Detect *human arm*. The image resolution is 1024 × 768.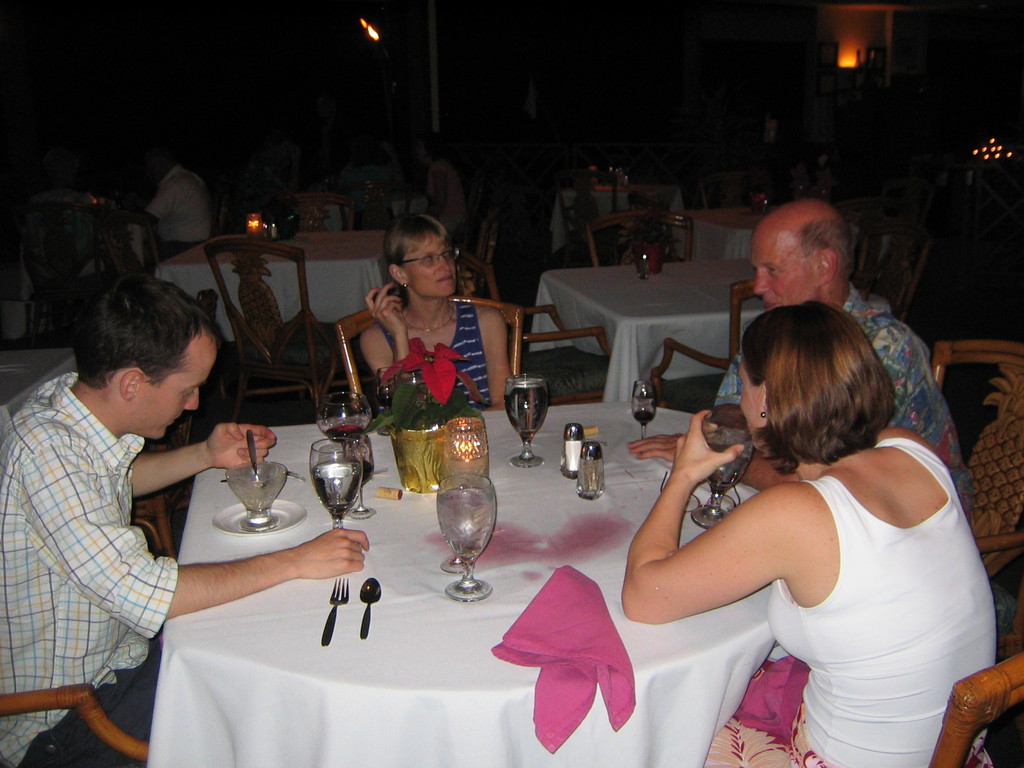
[left=124, top=409, right=287, bottom=487].
